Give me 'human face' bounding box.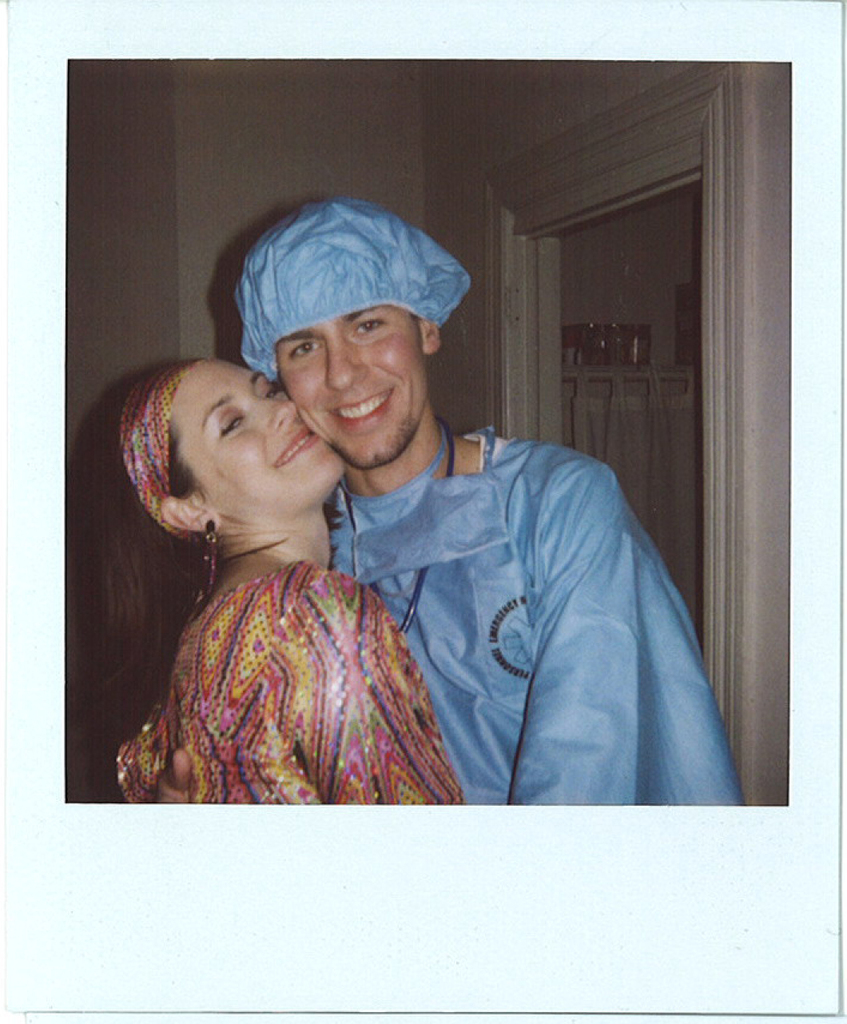
(264, 301, 428, 470).
